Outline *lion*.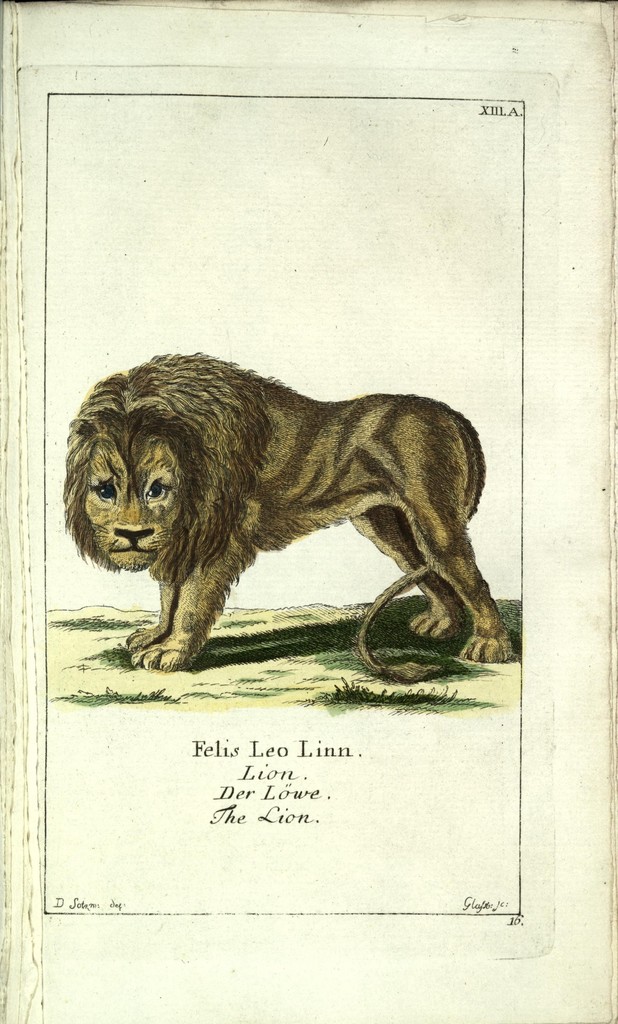
Outline: 63,355,518,684.
